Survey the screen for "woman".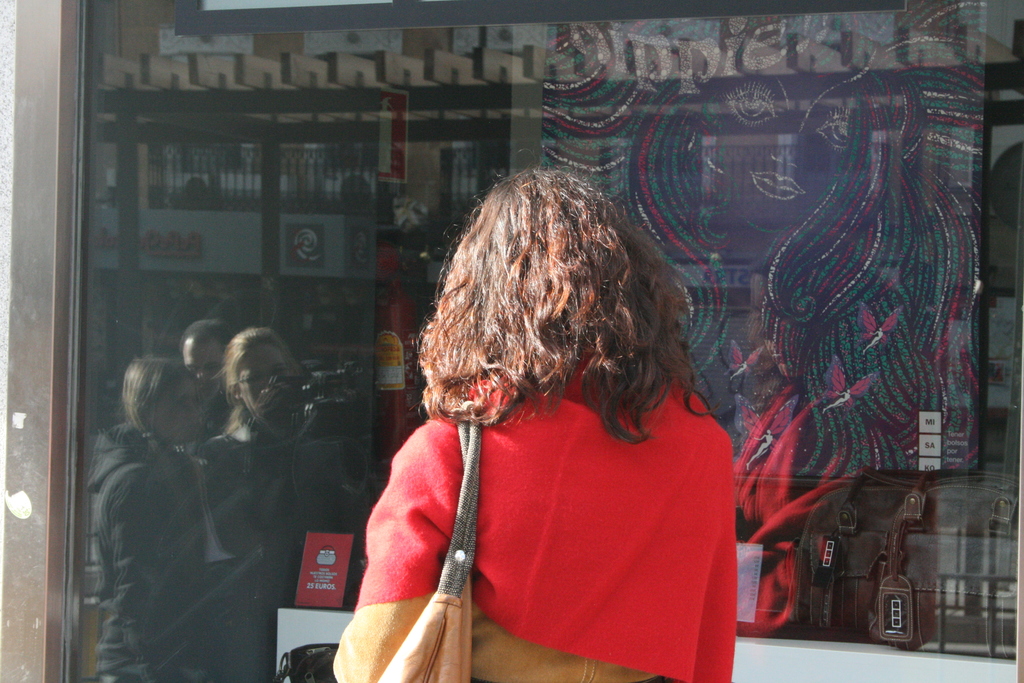
Survey found: Rect(335, 162, 746, 682).
